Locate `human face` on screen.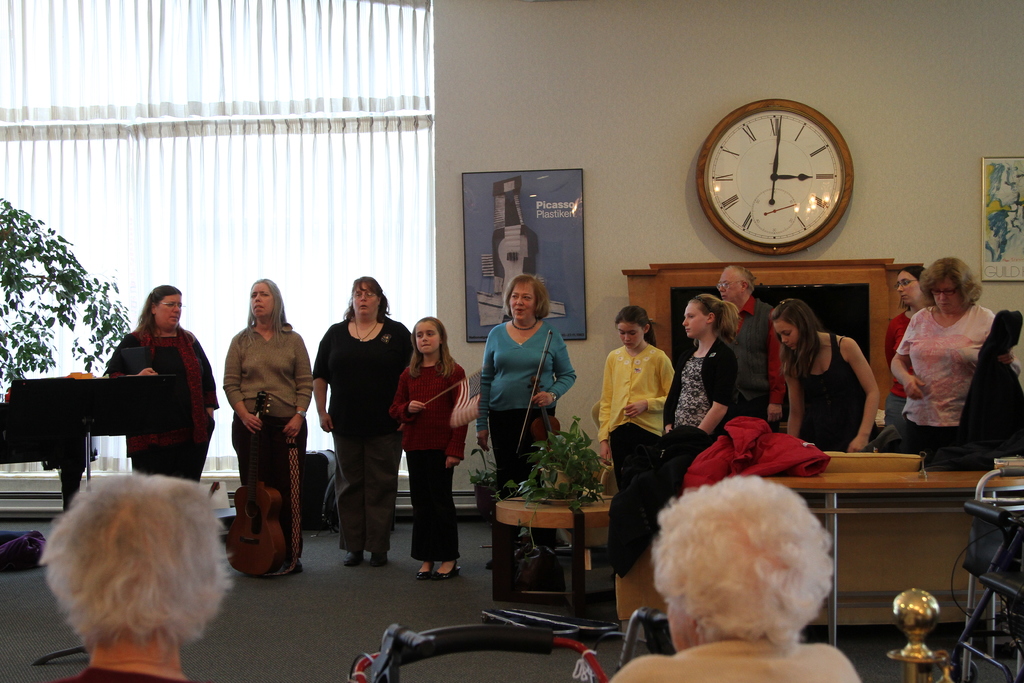
On screen at crop(412, 322, 437, 352).
